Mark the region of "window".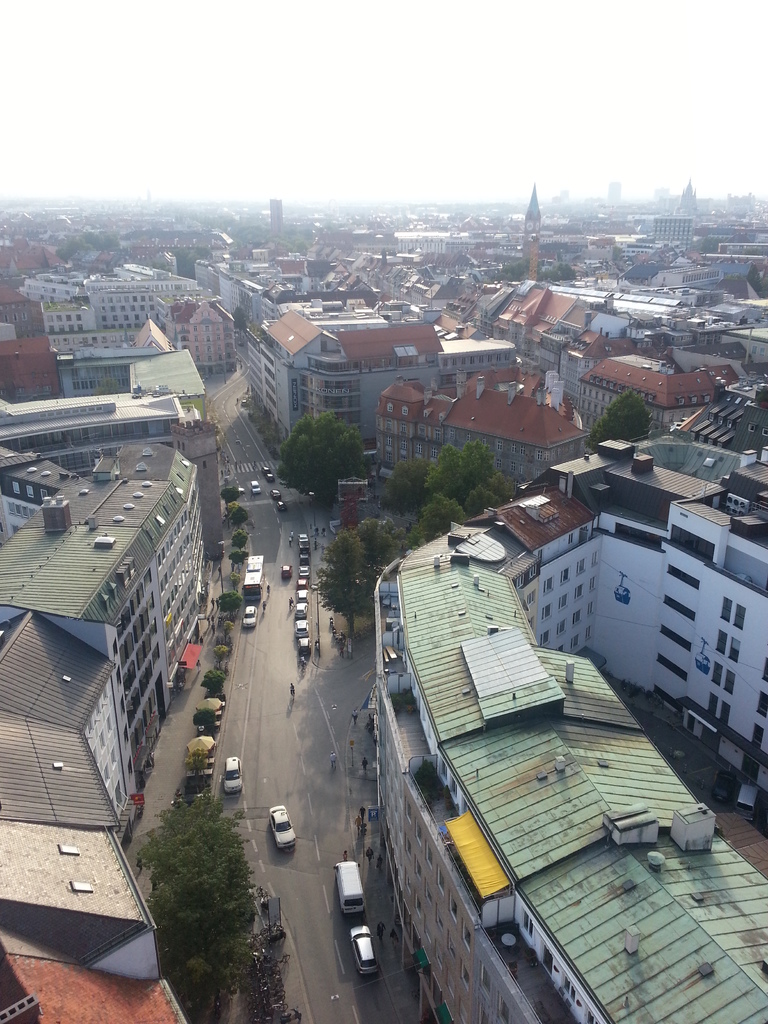
Region: pyautogui.locateOnScreen(140, 660, 152, 687).
